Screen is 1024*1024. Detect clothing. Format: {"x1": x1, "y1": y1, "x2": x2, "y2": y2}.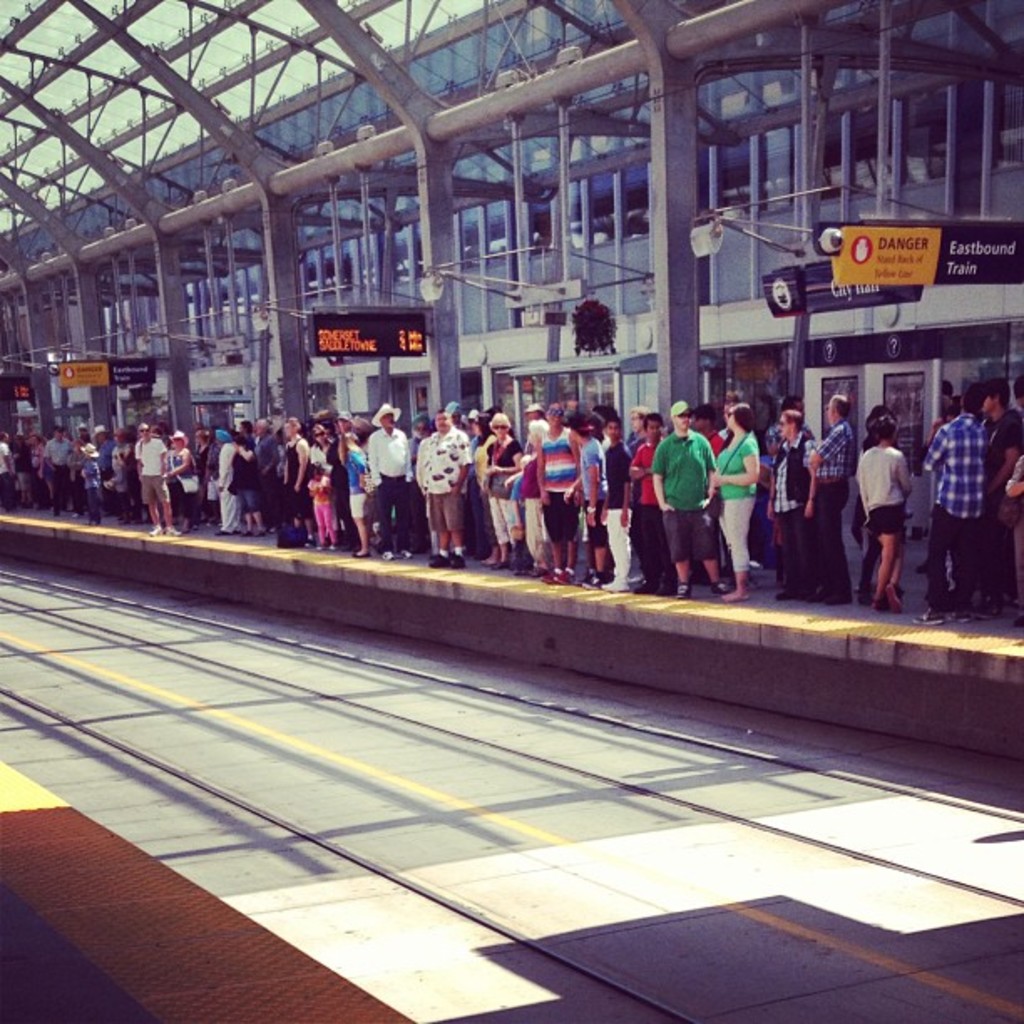
{"x1": 422, "y1": 430, "x2": 470, "y2": 537}.
